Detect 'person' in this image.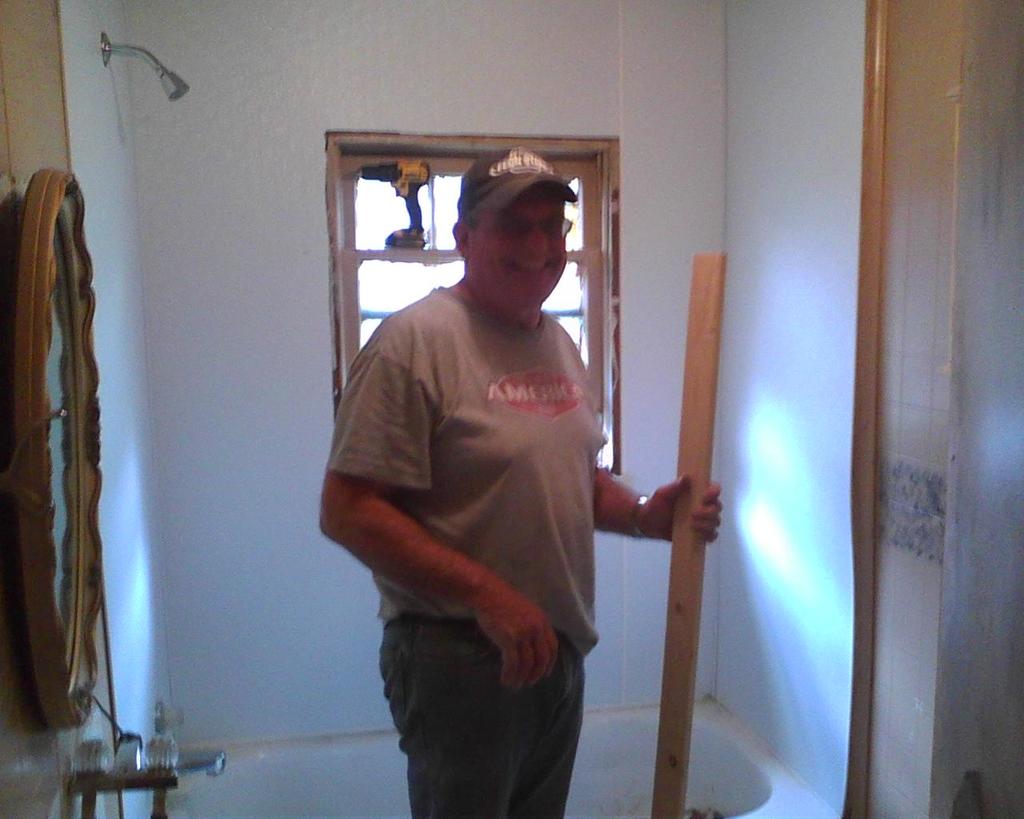
Detection: pyautogui.locateOnScreen(314, 150, 719, 818).
